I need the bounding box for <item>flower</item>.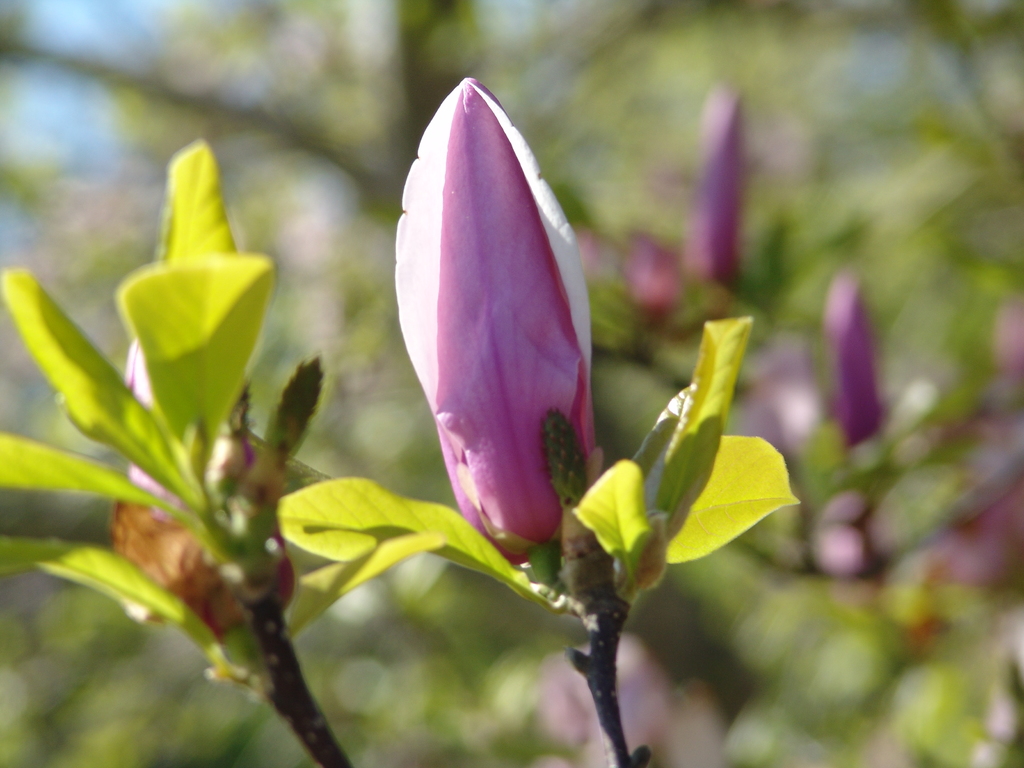
Here it is: crop(810, 521, 871, 578).
